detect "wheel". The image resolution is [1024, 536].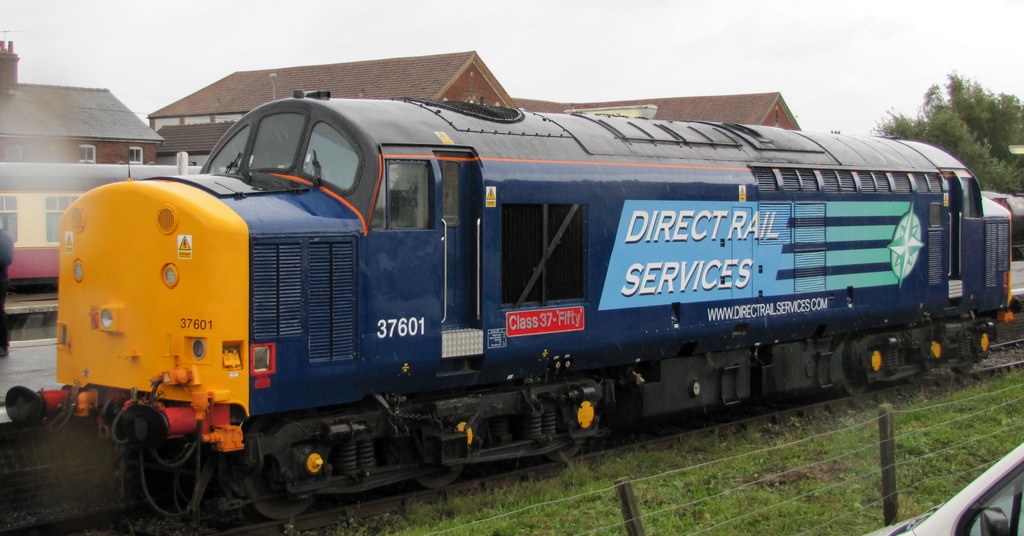
BBox(907, 372, 926, 384).
